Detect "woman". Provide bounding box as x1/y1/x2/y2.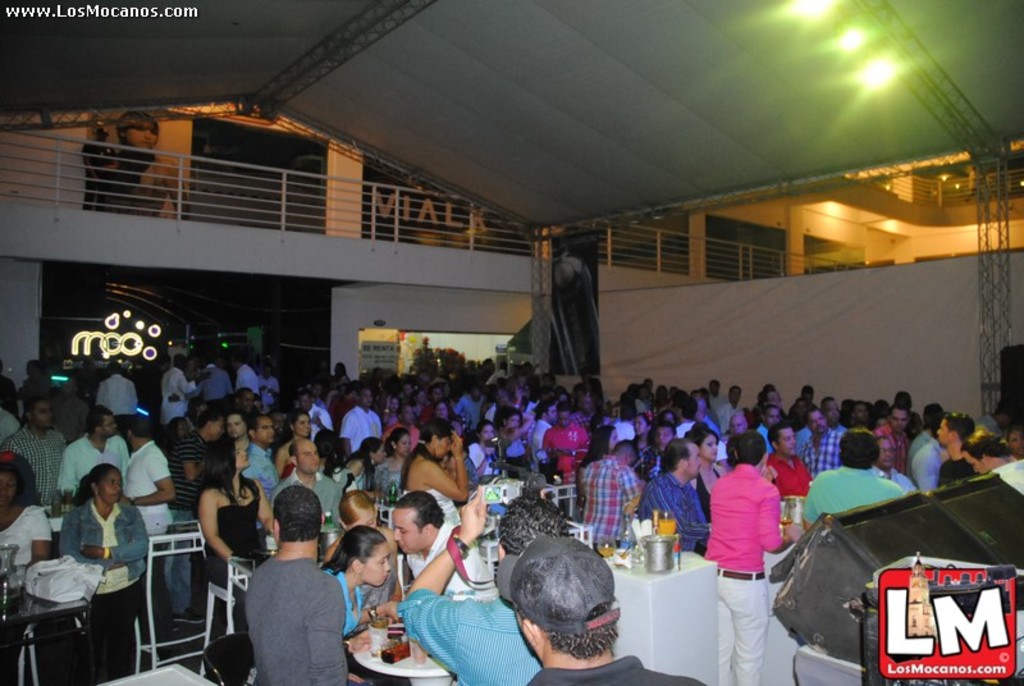
271/411/312/480.
